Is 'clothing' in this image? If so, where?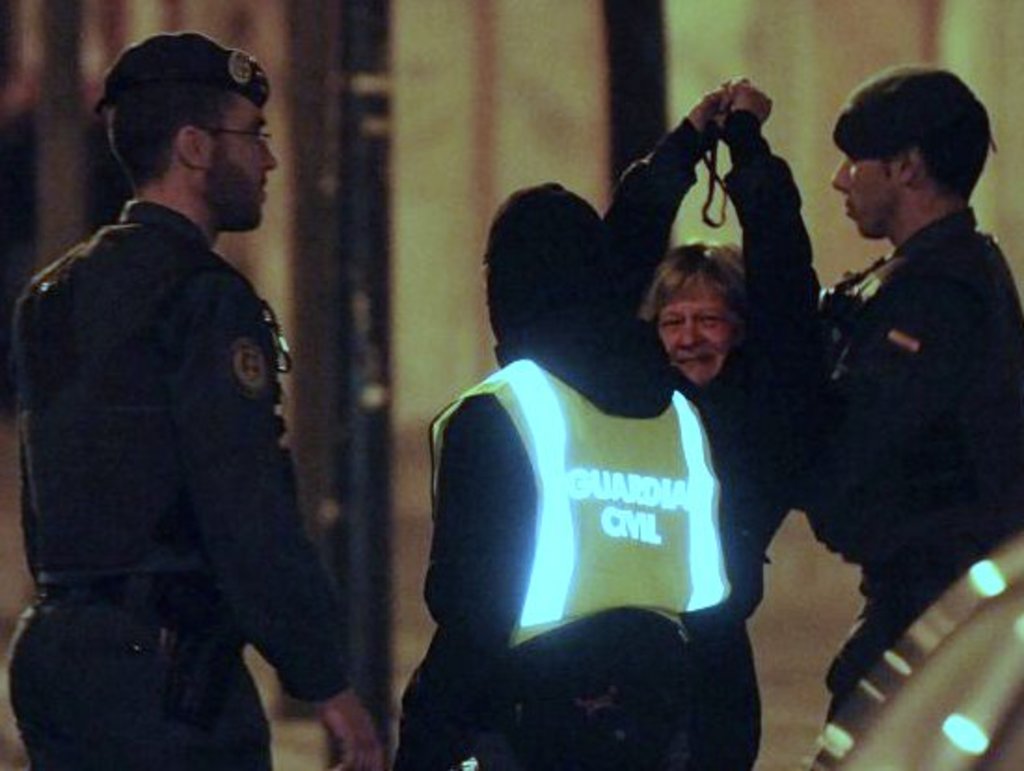
Yes, at x1=391, y1=183, x2=763, y2=769.
